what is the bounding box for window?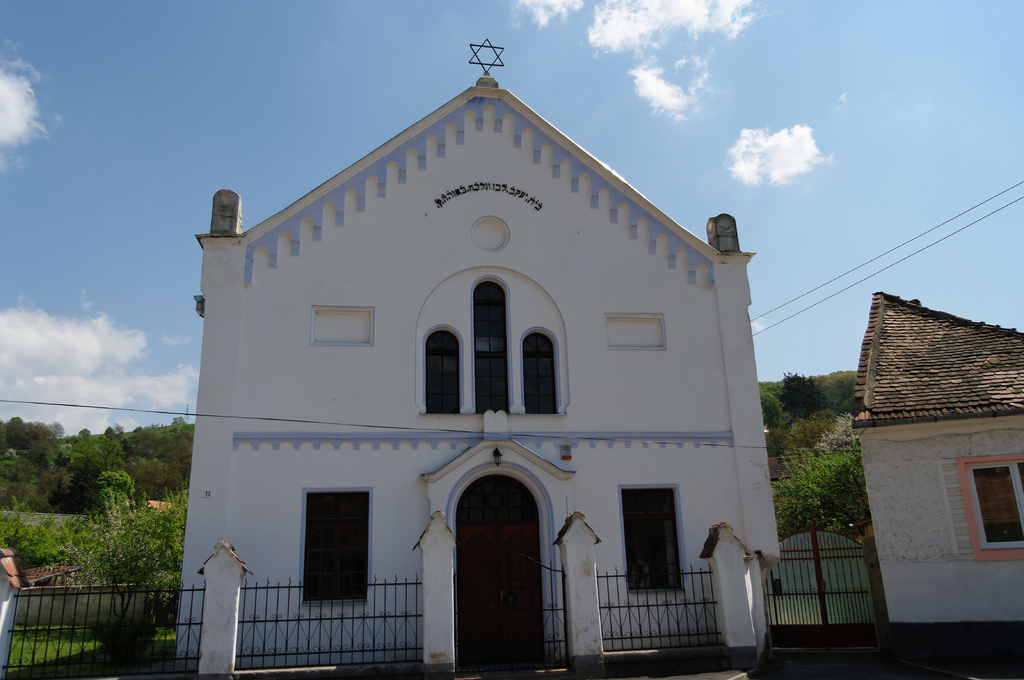
Rect(420, 324, 461, 418).
